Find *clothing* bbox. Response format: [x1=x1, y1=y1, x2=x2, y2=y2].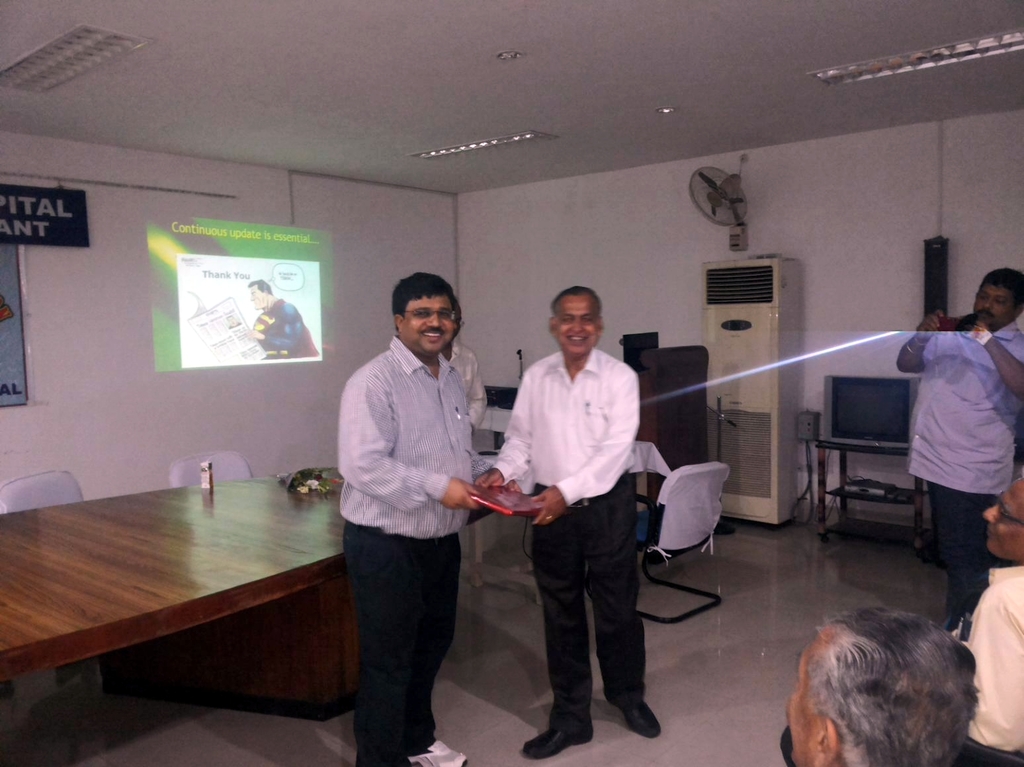
[x1=333, y1=329, x2=476, y2=766].
